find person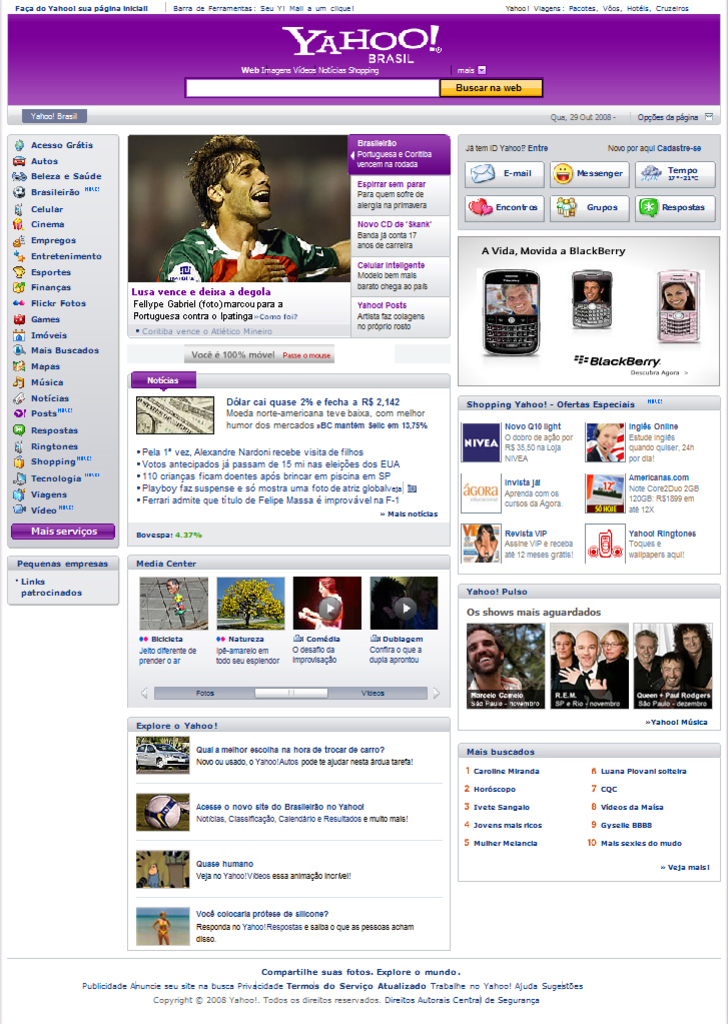
Rect(503, 281, 536, 316)
